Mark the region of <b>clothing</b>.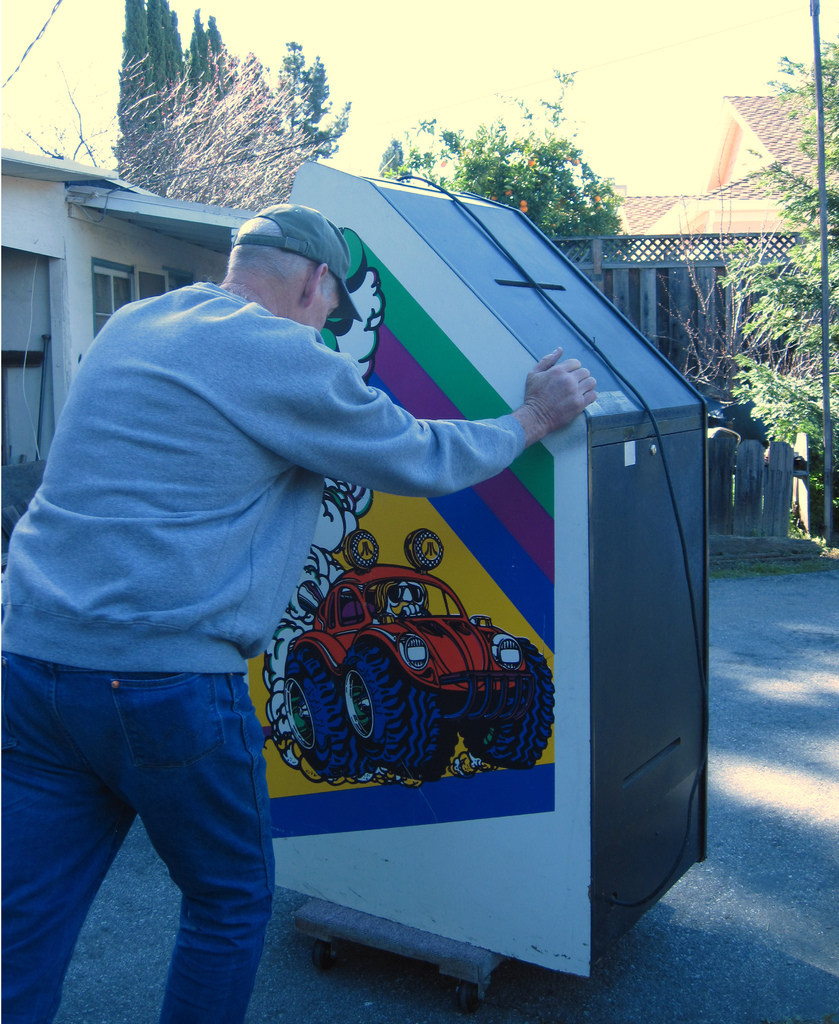
Region: <region>0, 280, 524, 1023</region>.
